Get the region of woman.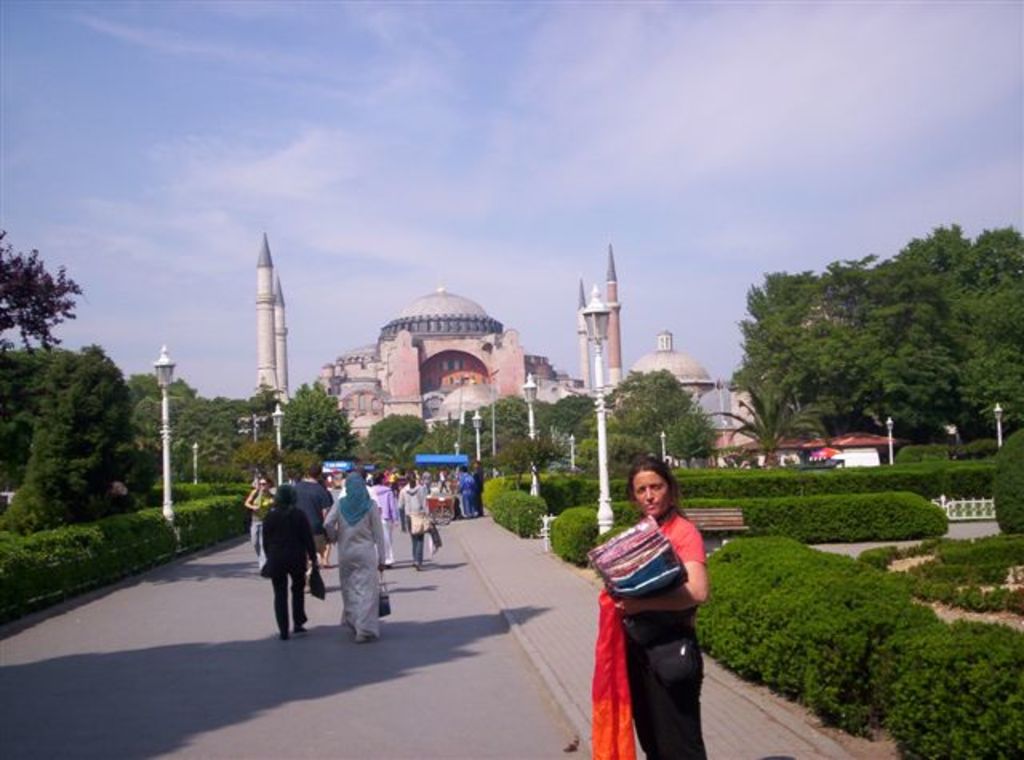
detection(325, 474, 384, 646).
